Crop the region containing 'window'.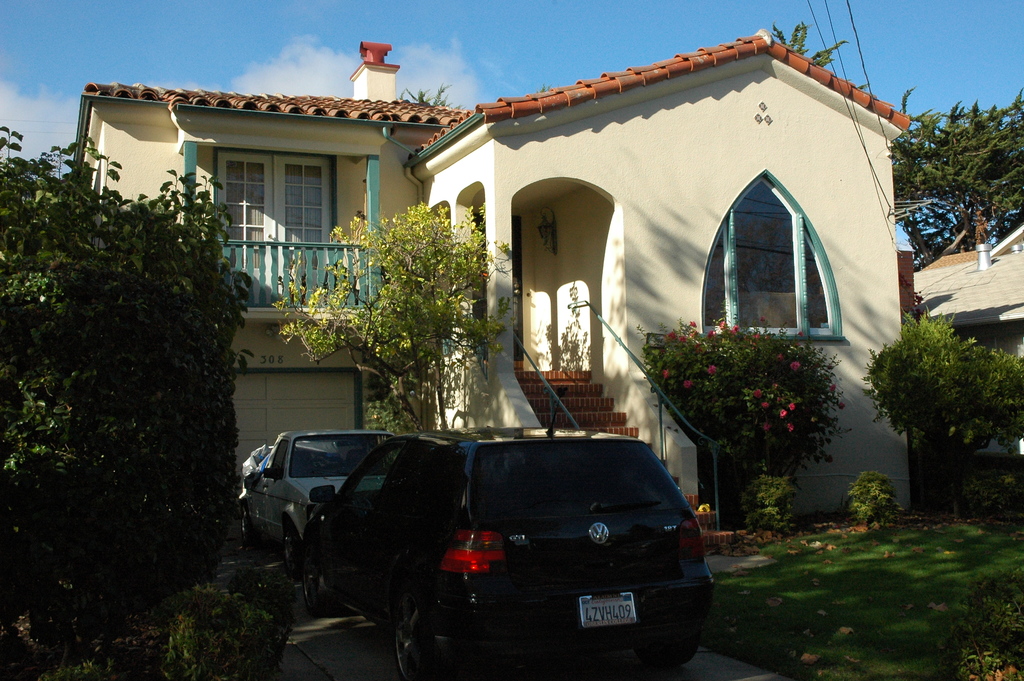
Crop region: Rect(696, 214, 838, 334).
